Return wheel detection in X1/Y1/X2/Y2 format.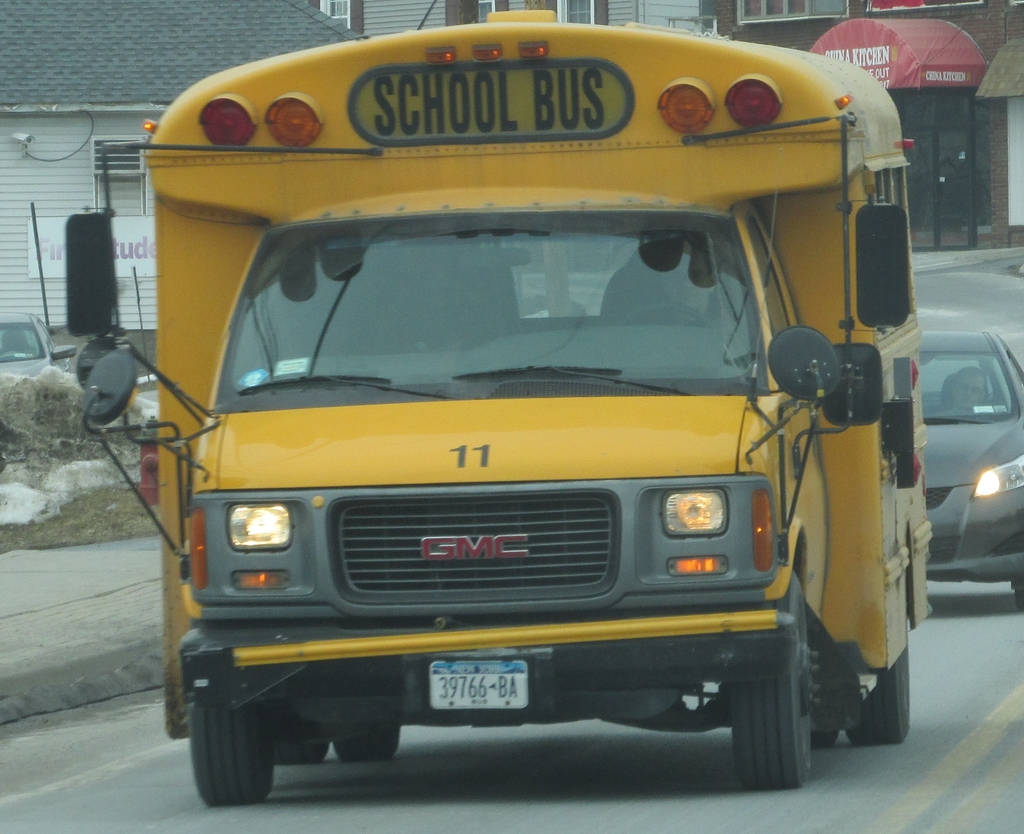
337/731/403/759.
